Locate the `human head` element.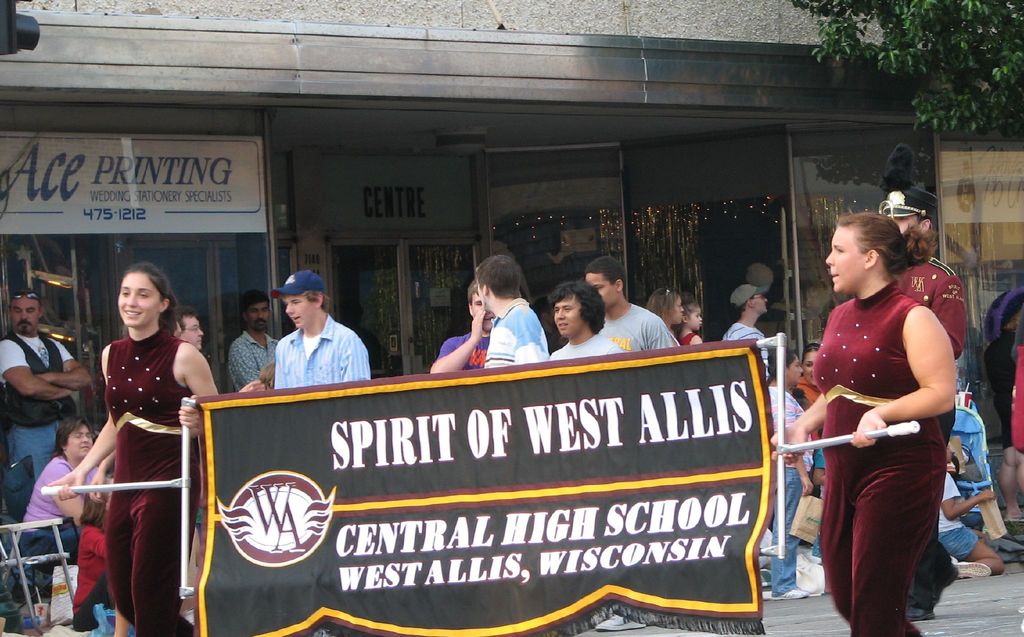
Element bbox: (240, 287, 270, 334).
